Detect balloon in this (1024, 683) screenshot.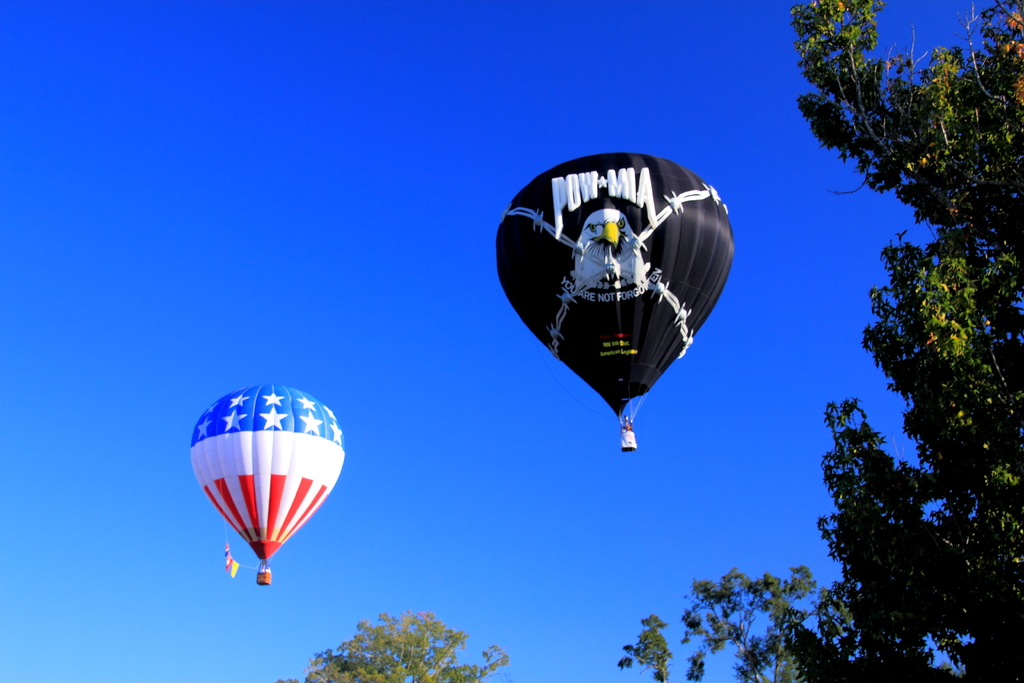
Detection: crop(494, 152, 734, 418).
